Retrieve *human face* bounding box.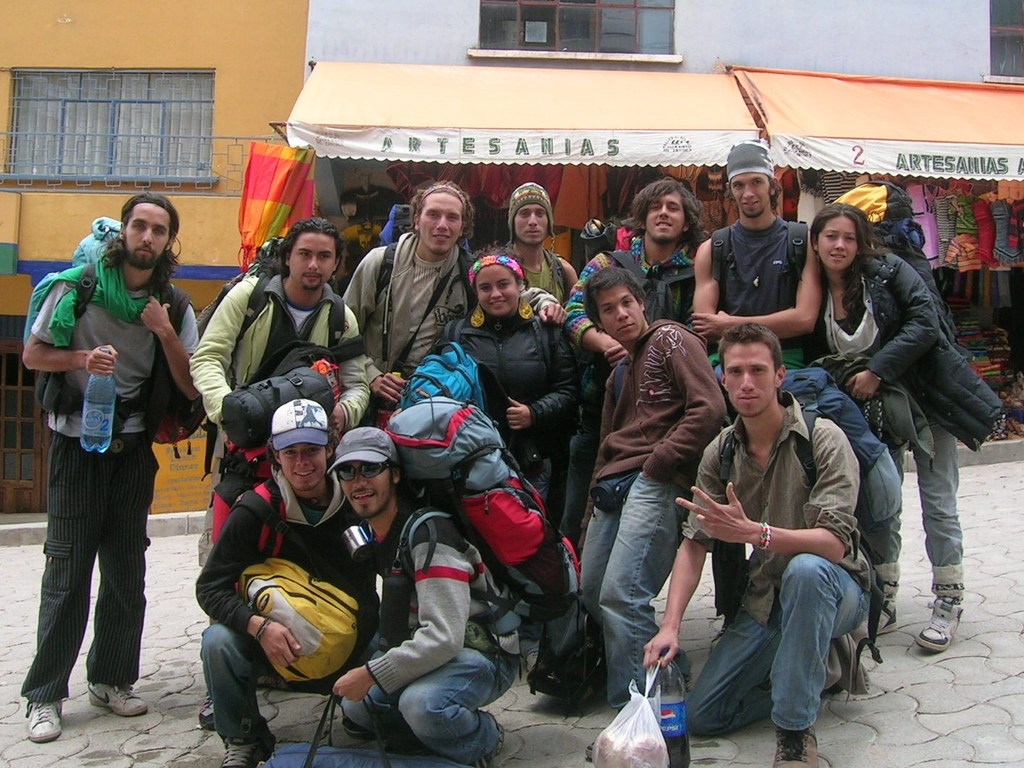
Bounding box: {"x1": 474, "y1": 267, "x2": 522, "y2": 315}.
